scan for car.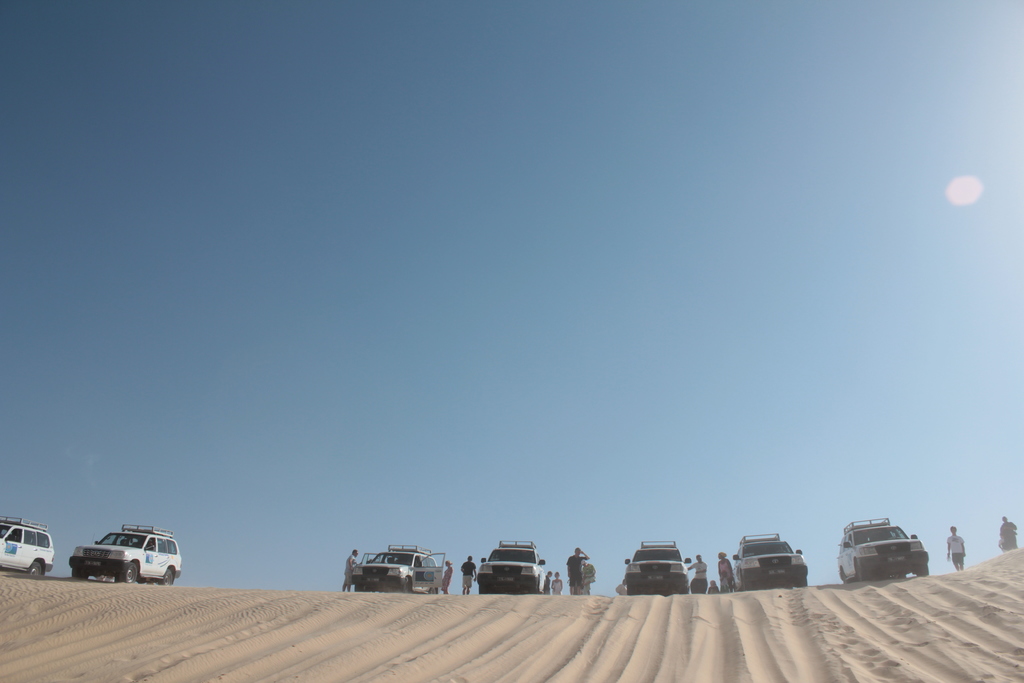
Scan result: 67/525/182/584.
